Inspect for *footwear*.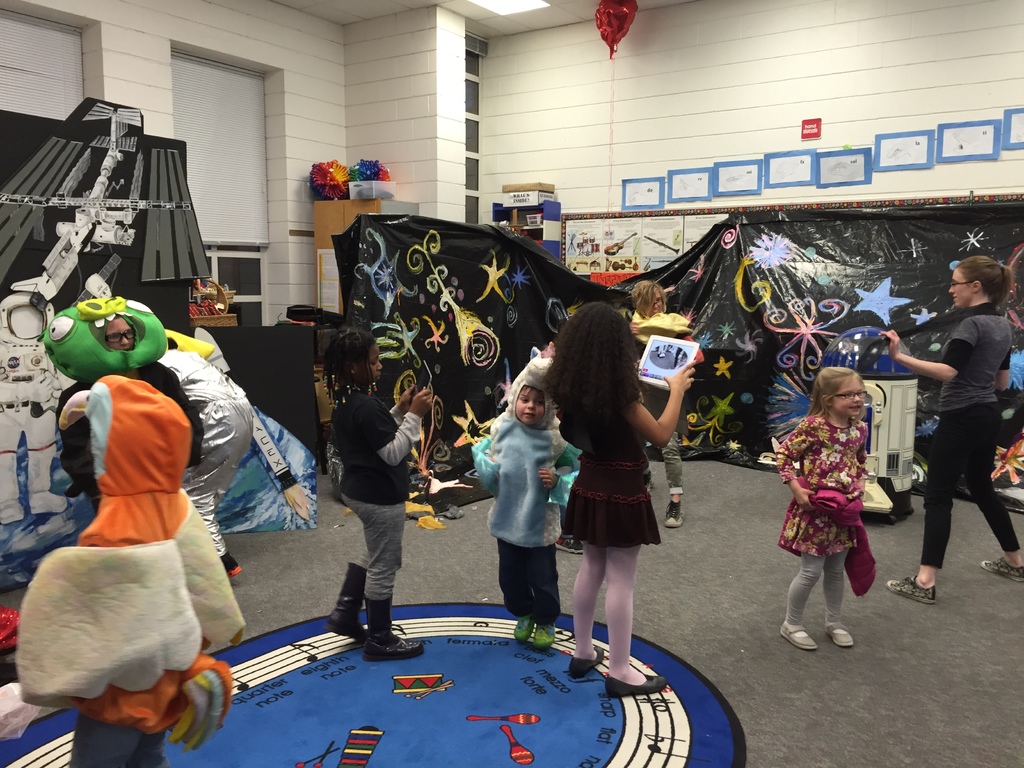
Inspection: <box>886,573,940,609</box>.
